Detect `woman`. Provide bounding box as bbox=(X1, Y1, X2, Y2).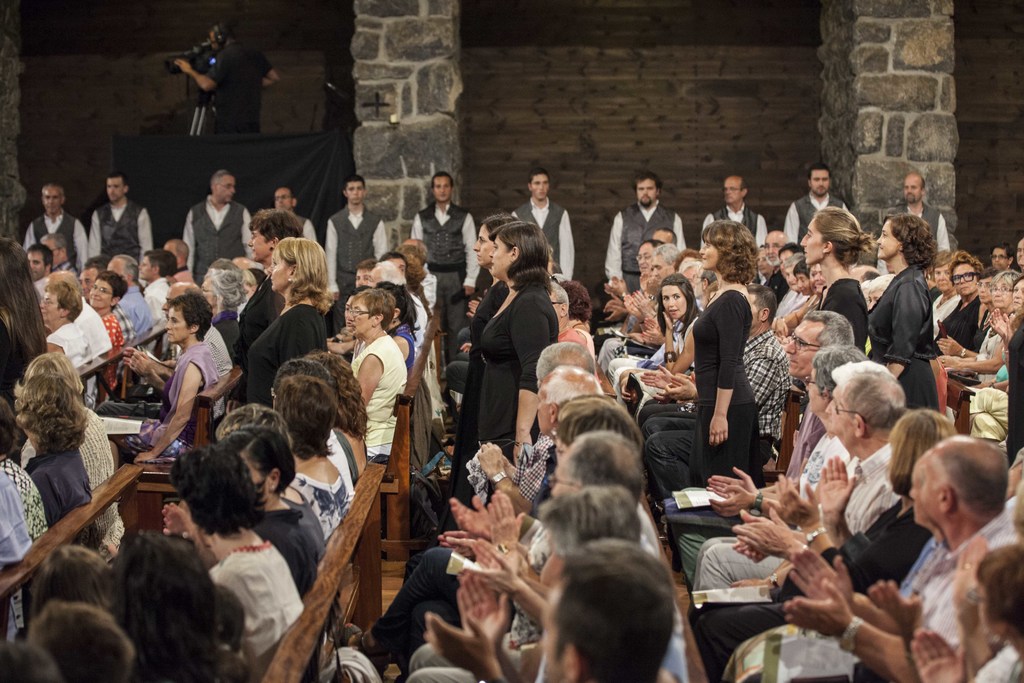
bbox=(618, 272, 701, 418).
